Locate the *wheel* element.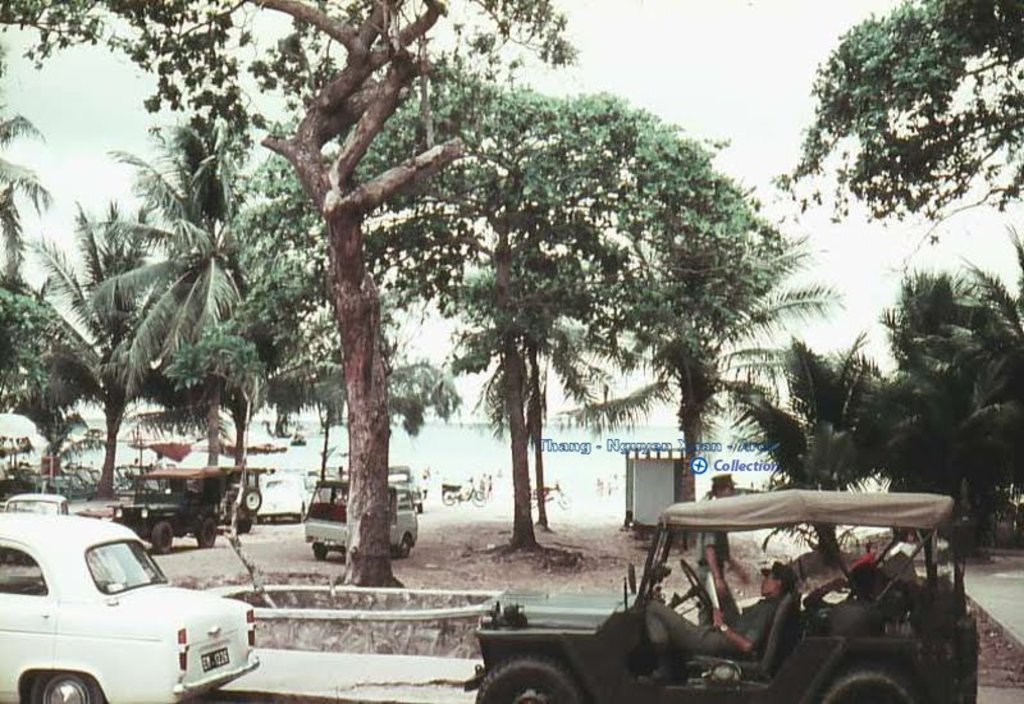
Element bbox: 196,513,219,548.
